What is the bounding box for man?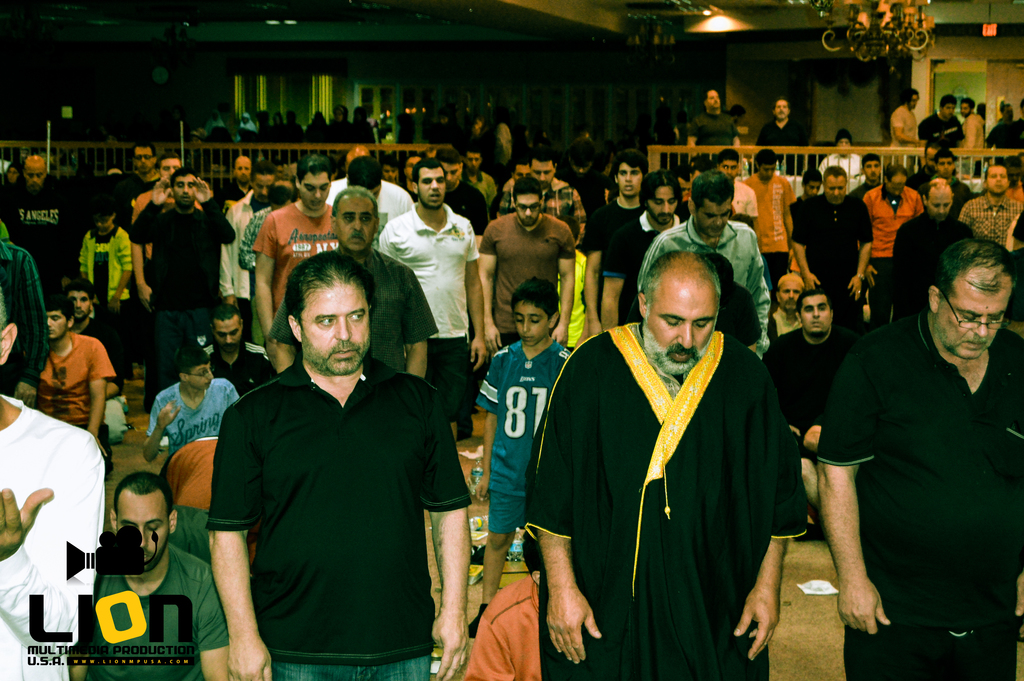
Rect(685, 89, 744, 161).
